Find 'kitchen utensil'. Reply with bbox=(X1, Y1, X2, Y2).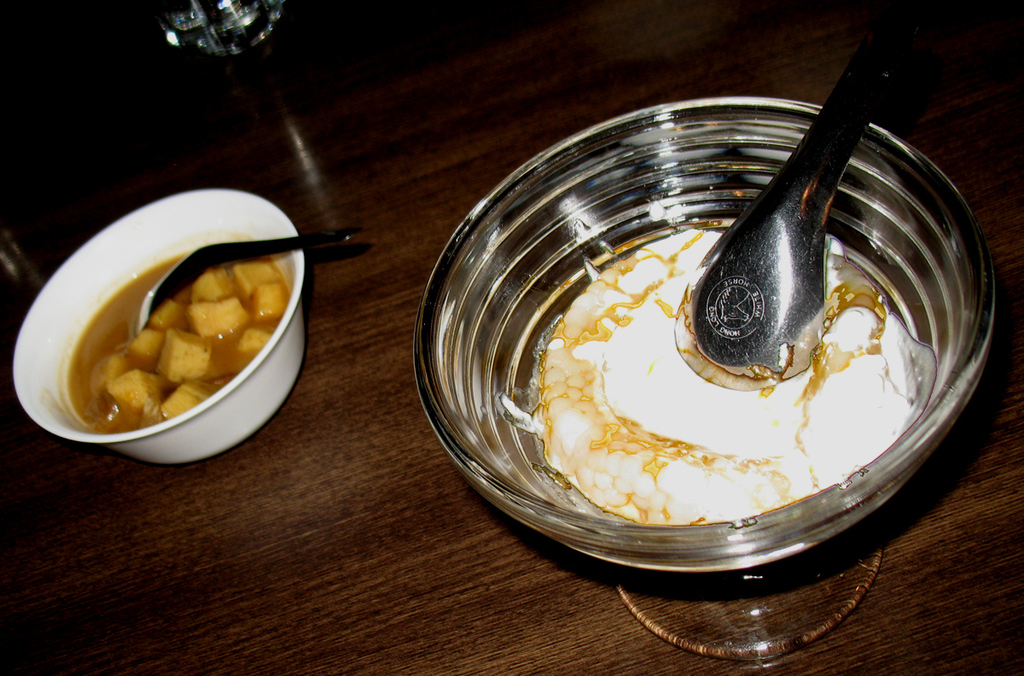
bbox=(682, 20, 914, 382).
